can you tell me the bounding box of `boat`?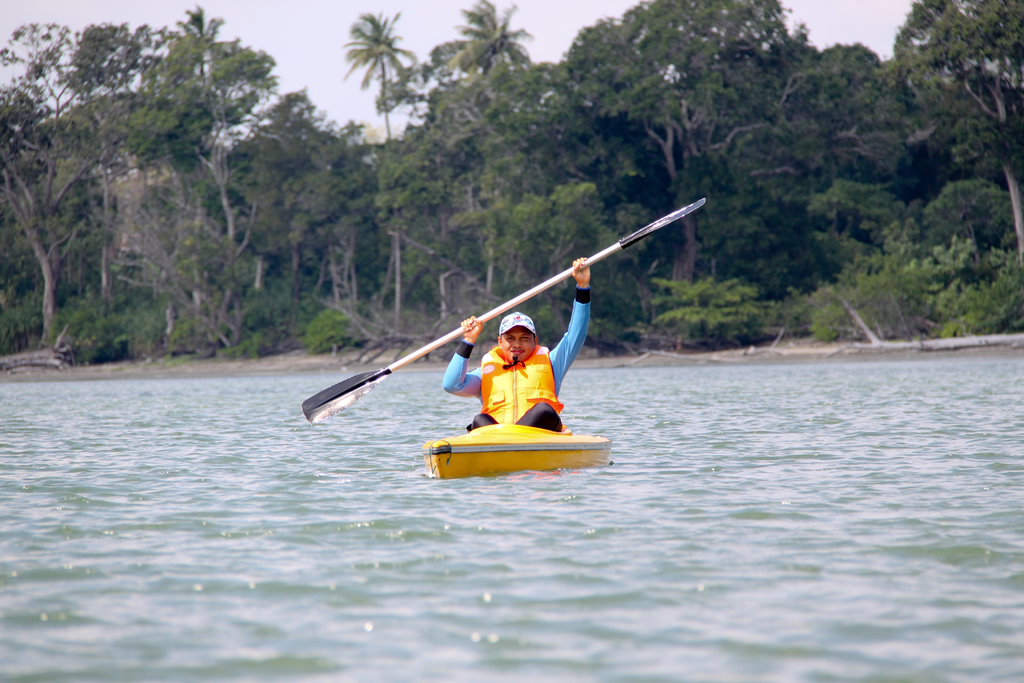
[425, 417, 608, 482].
